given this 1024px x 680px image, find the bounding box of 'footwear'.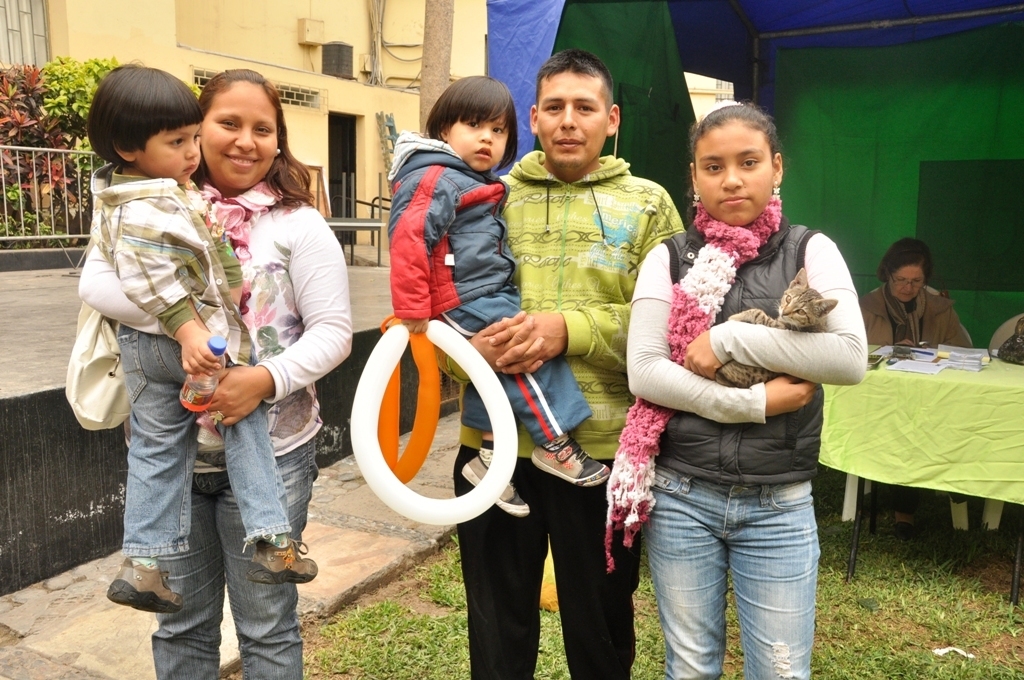
(x1=461, y1=446, x2=533, y2=516).
